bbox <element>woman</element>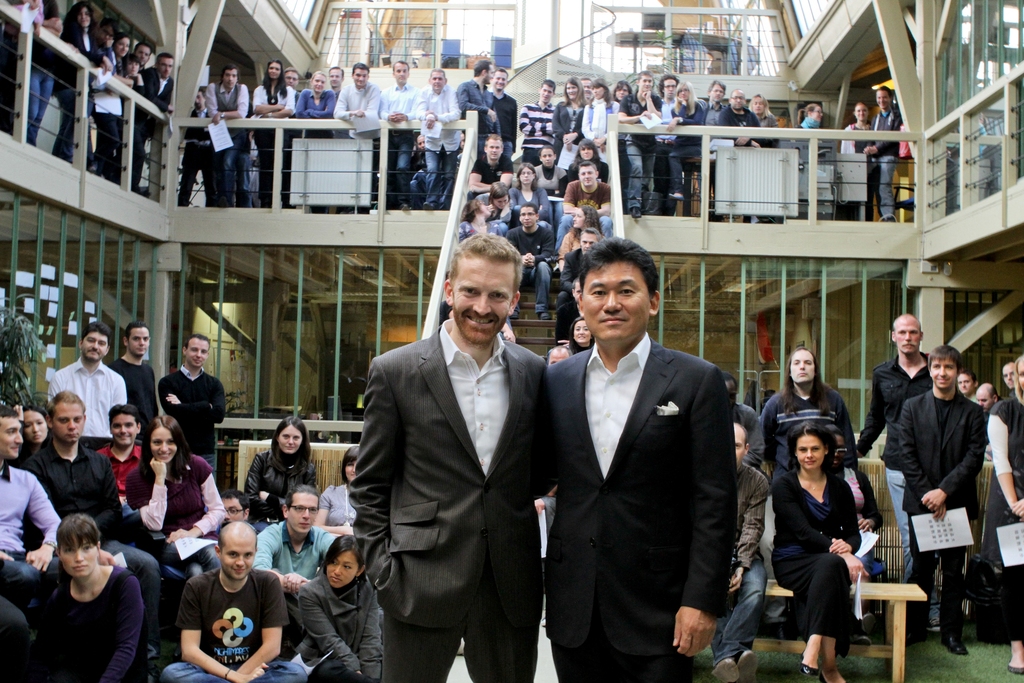
294:68:337:216
